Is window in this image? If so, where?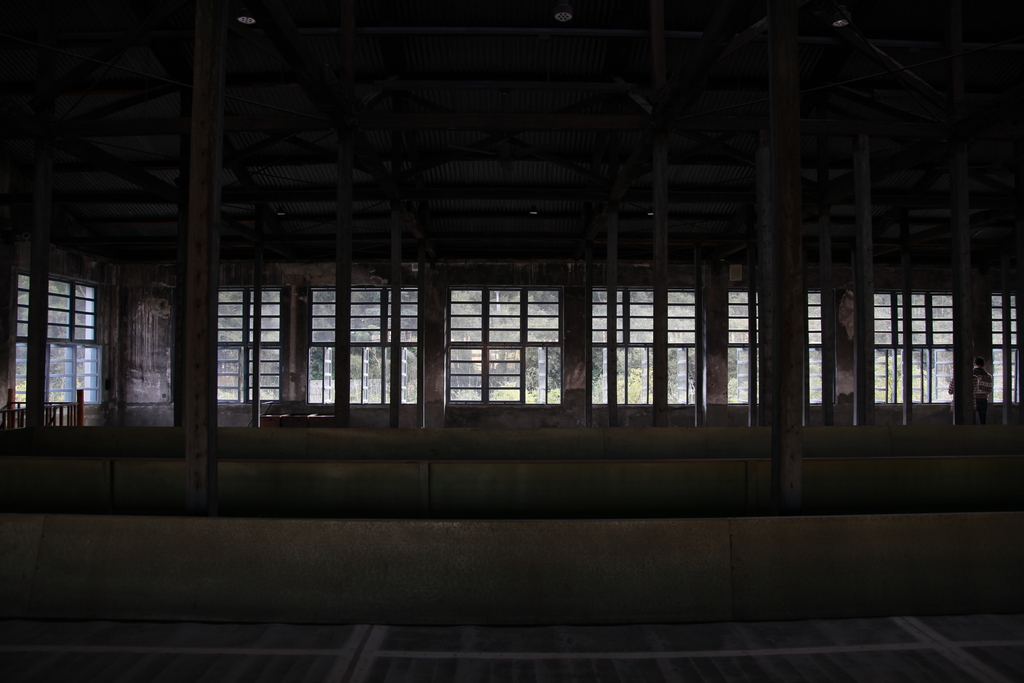
Yes, at 723, 286, 825, 409.
